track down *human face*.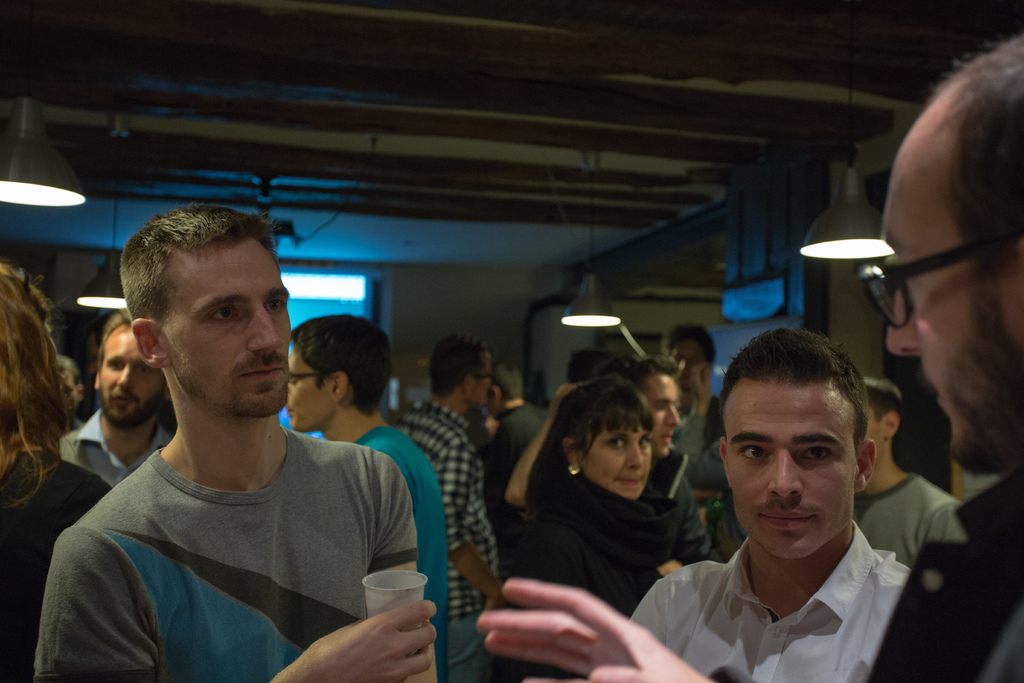
Tracked to box=[726, 379, 860, 557].
